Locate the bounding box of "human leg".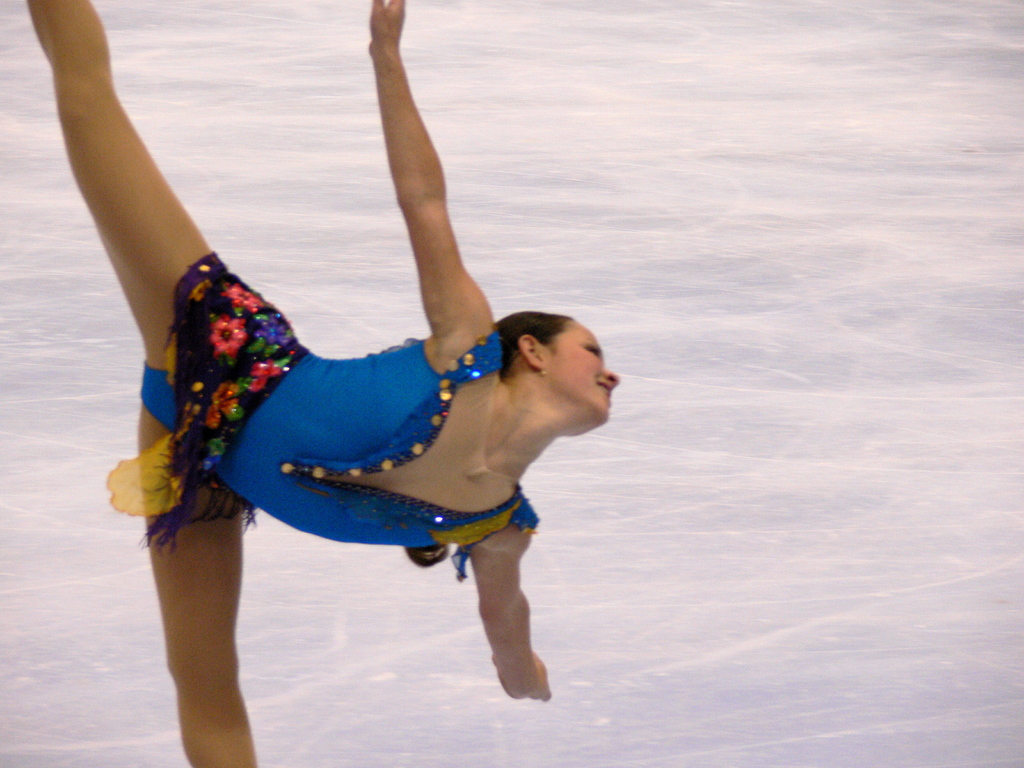
Bounding box: 140,465,263,765.
